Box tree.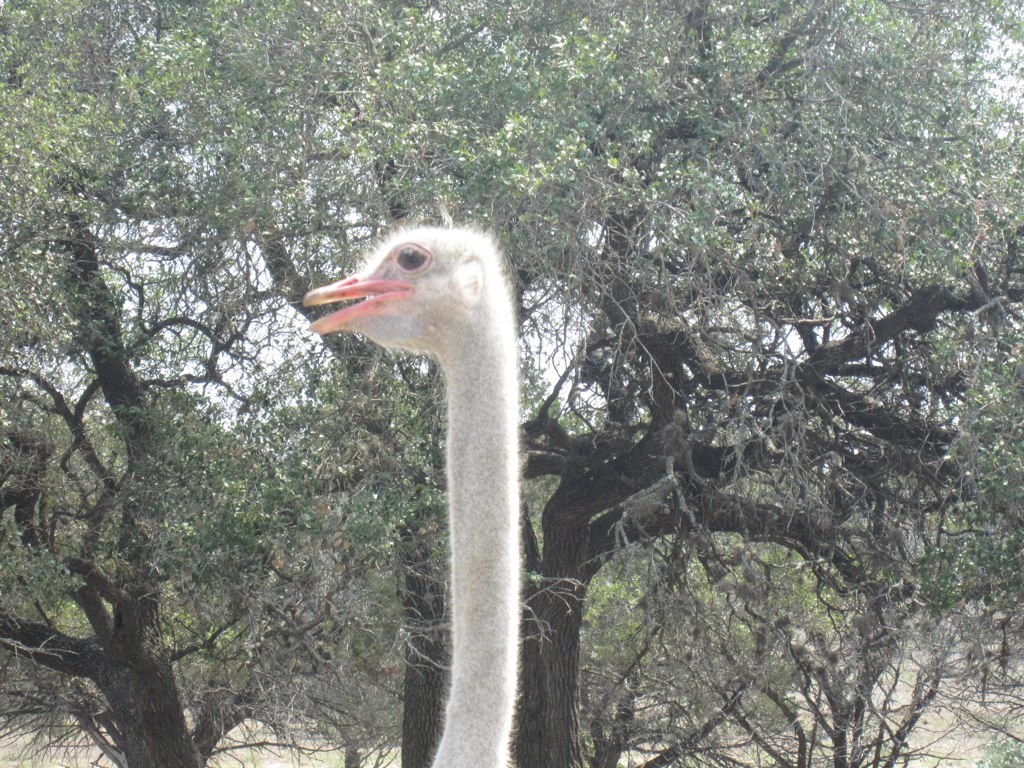
bbox(678, 274, 1023, 767).
